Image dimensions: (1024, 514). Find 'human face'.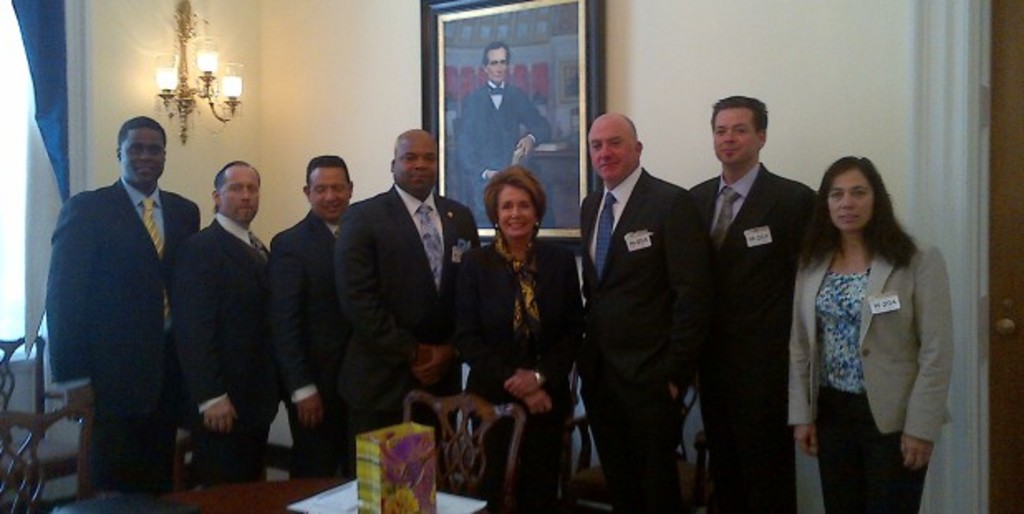
box=[119, 128, 166, 196].
